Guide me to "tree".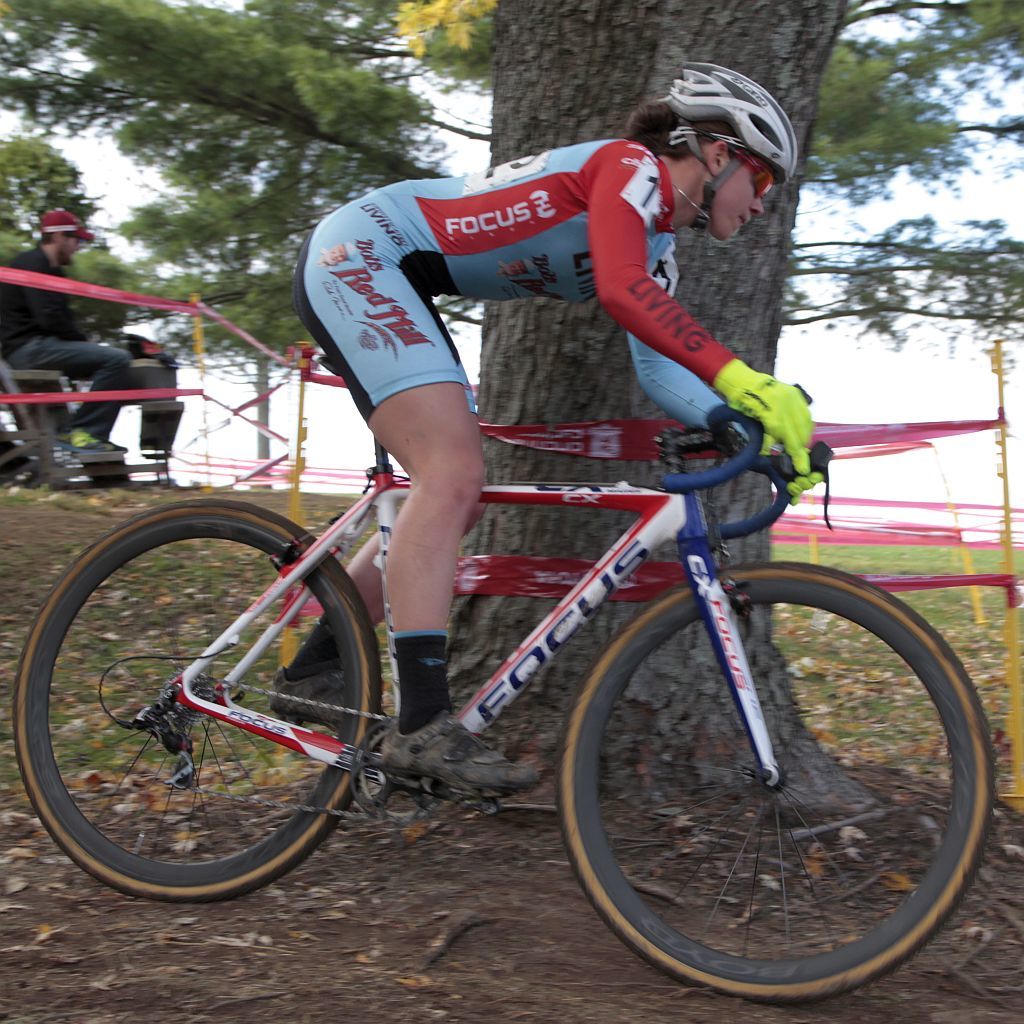
Guidance: rect(0, 135, 116, 277).
